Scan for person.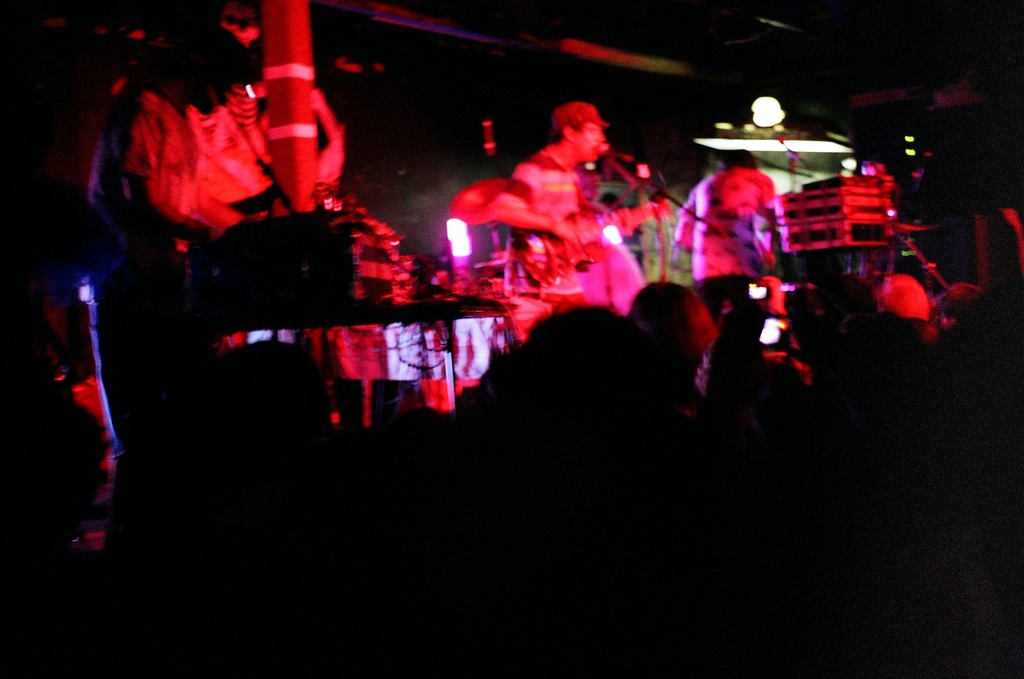
Scan result: <bbox>84, 29, 263, 591</bbox>.
